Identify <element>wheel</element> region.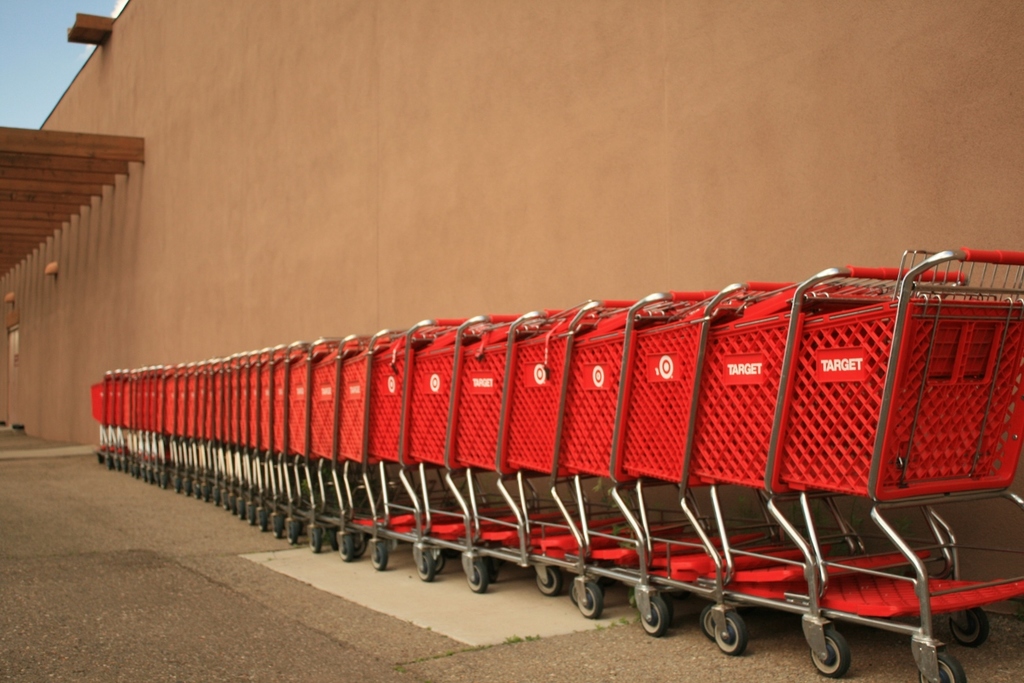
Region: 154/473/161/485.
